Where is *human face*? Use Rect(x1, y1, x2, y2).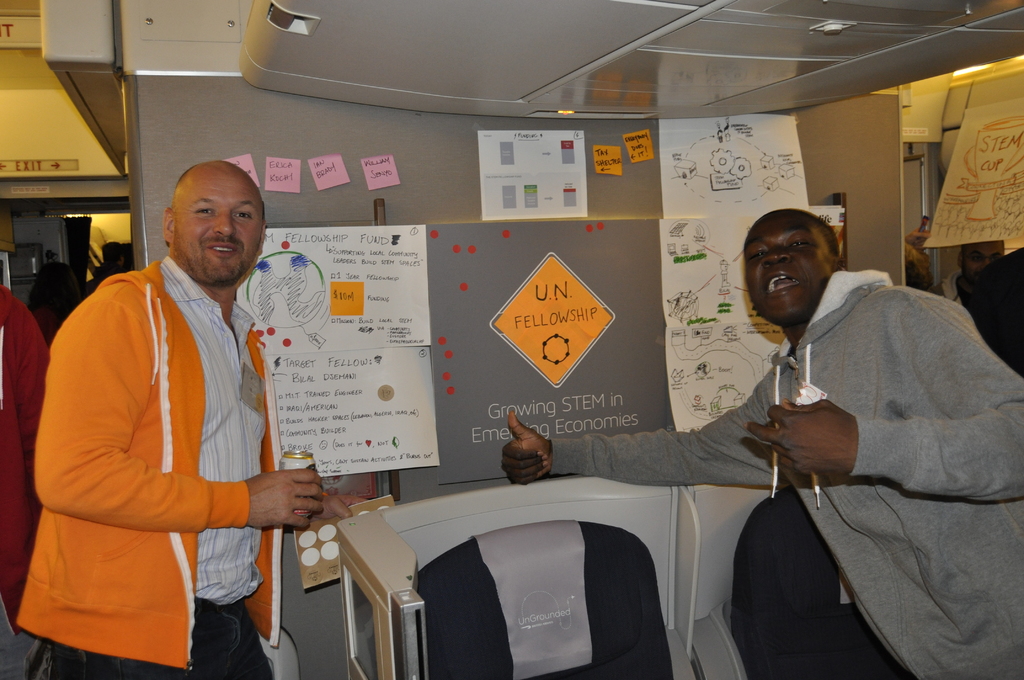
Rect(177, 175, 264, 284).
